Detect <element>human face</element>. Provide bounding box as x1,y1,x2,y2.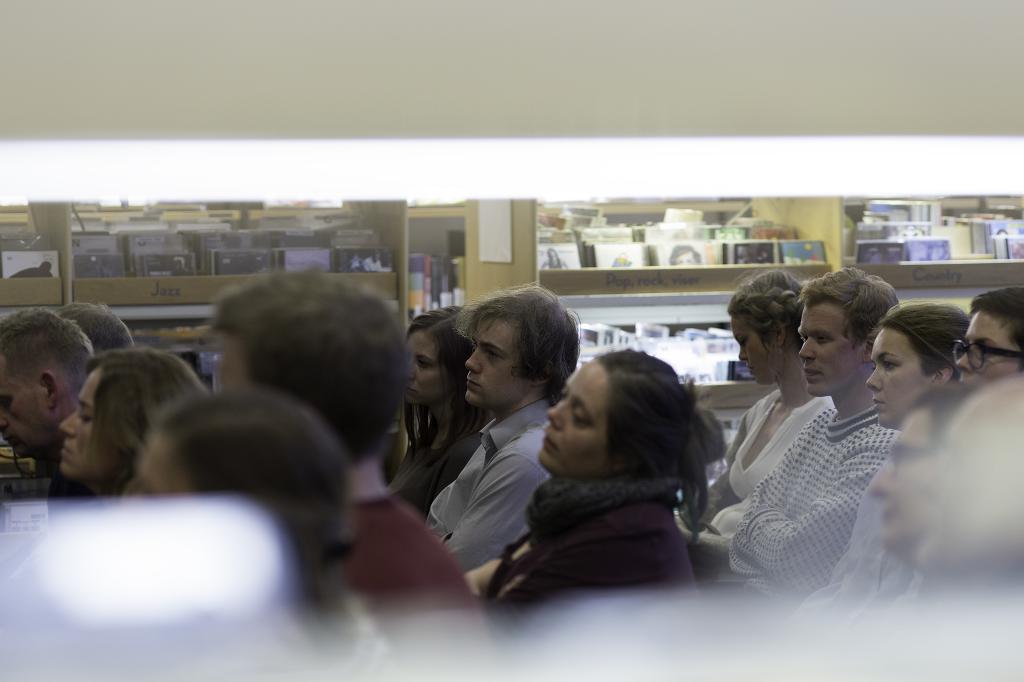
407,336,445,409.
